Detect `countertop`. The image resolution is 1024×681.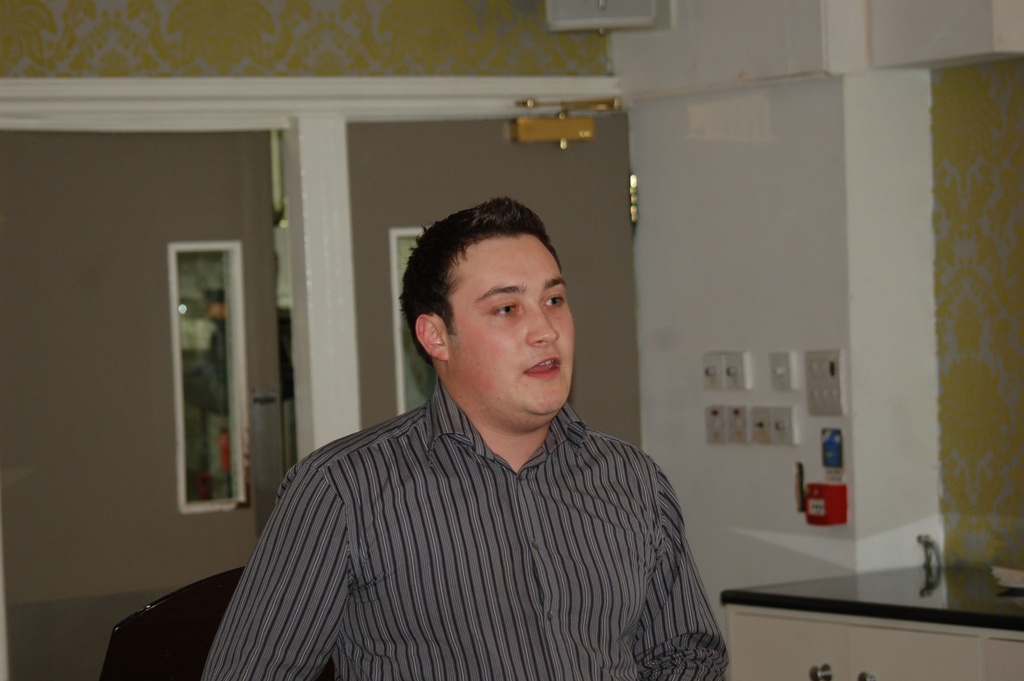
Rect(708, 554, 1023, 680).
